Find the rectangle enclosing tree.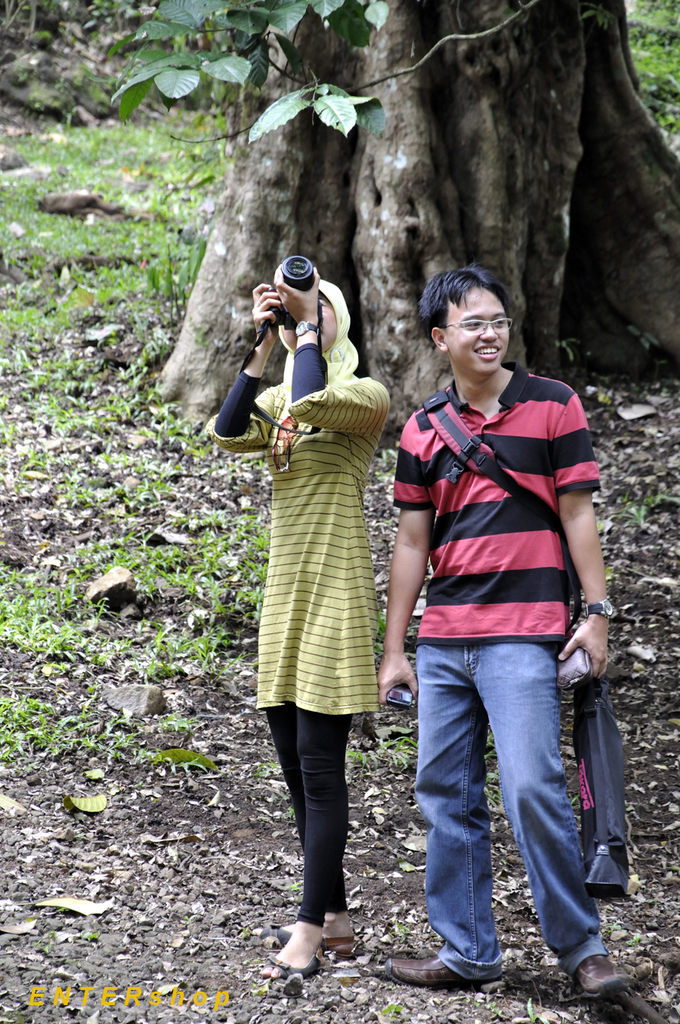
{"left": 137, "top": 0, "right": 677, "bottom": 440}.
